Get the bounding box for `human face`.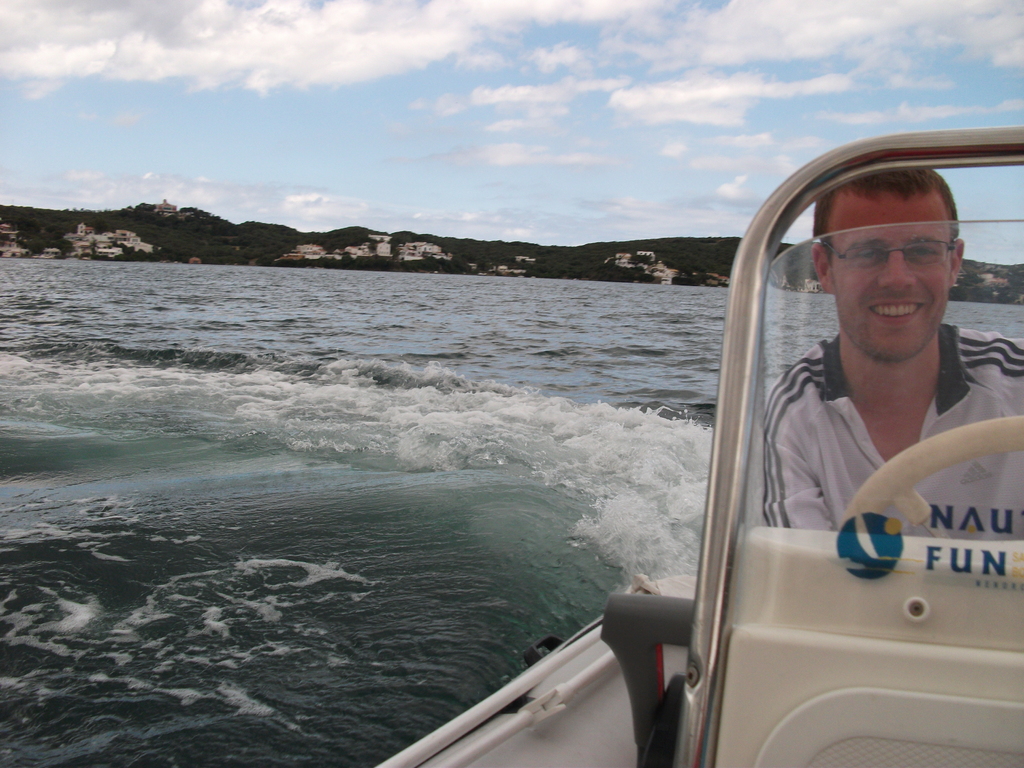
833,195,954,365.
